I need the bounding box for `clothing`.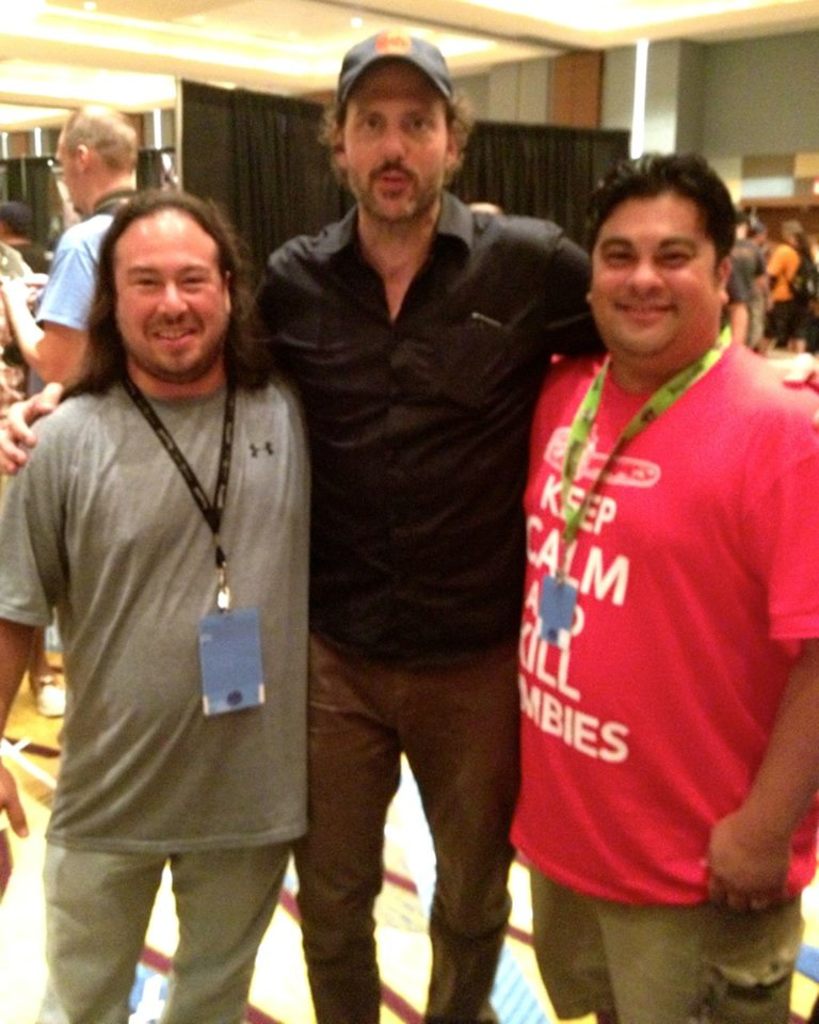
Here it is: x1=789, y1=246, x2=809, y2=335.
